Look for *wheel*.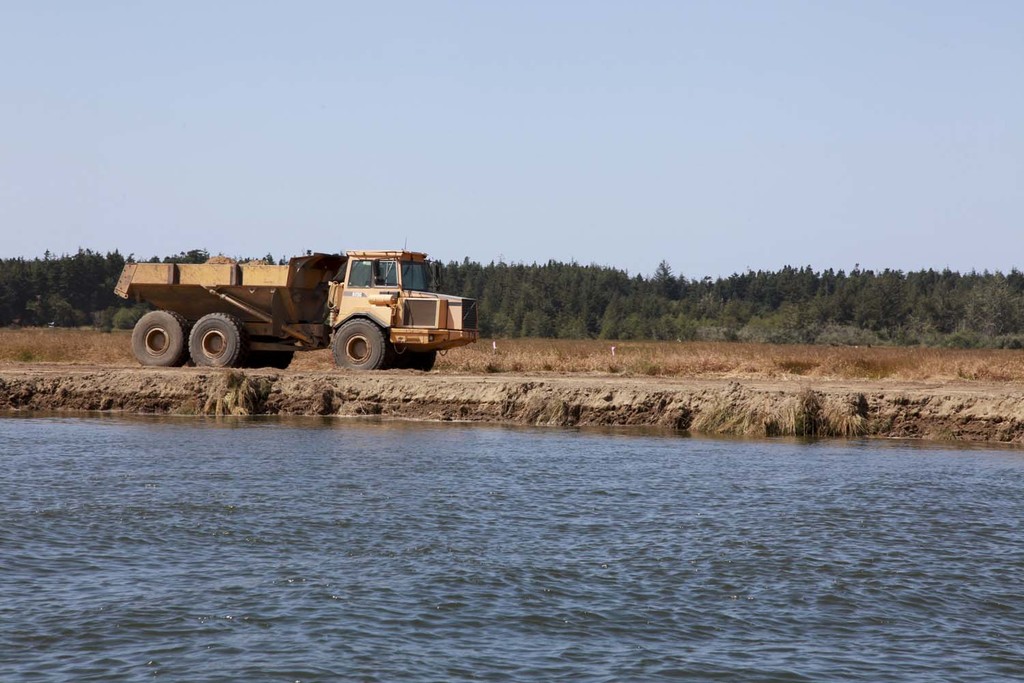
Found: bbox=(398, 347, 435, 373).
